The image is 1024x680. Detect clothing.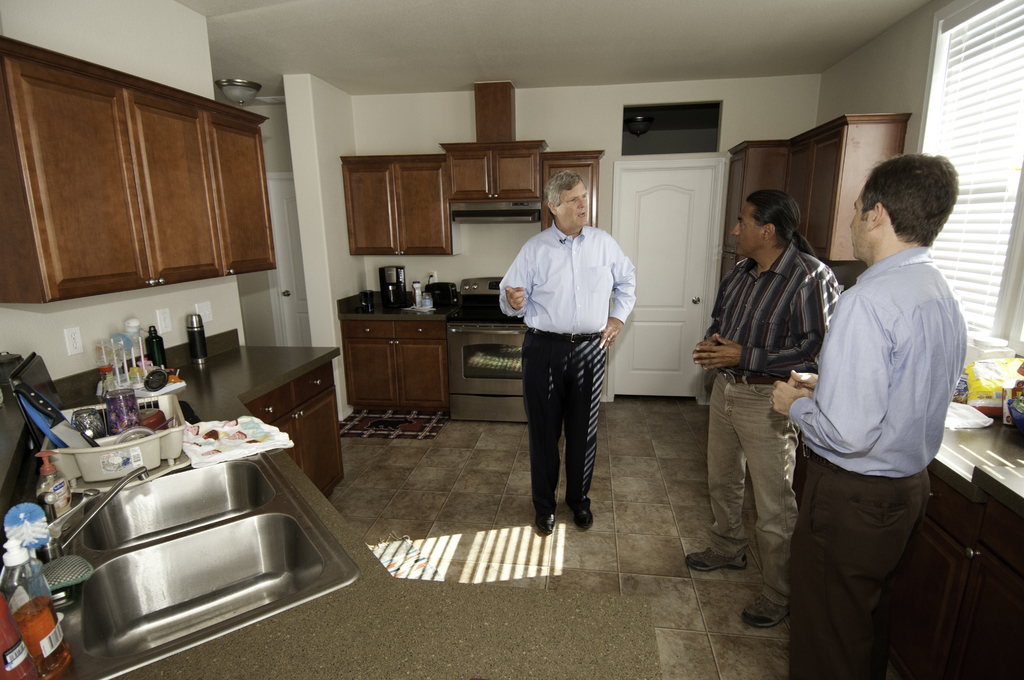
Detection: [left=512, top=188, right=639, bottom=517].
